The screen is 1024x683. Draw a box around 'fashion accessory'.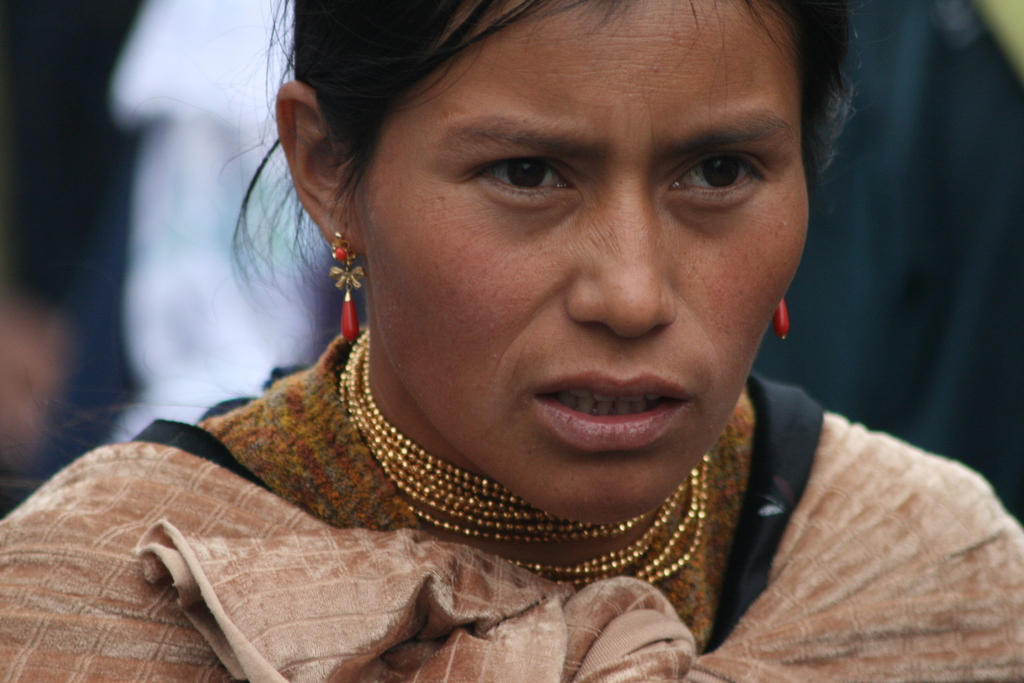
Rect(346, 335, 701, 593).
